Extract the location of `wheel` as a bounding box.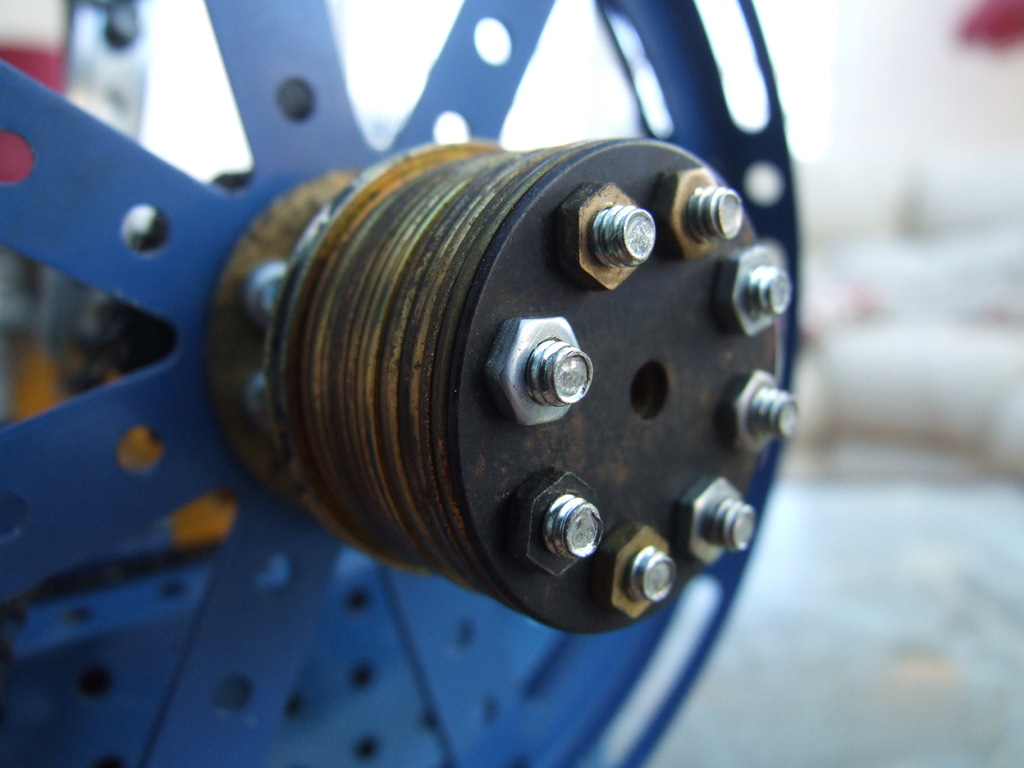
0,0,799,767.
